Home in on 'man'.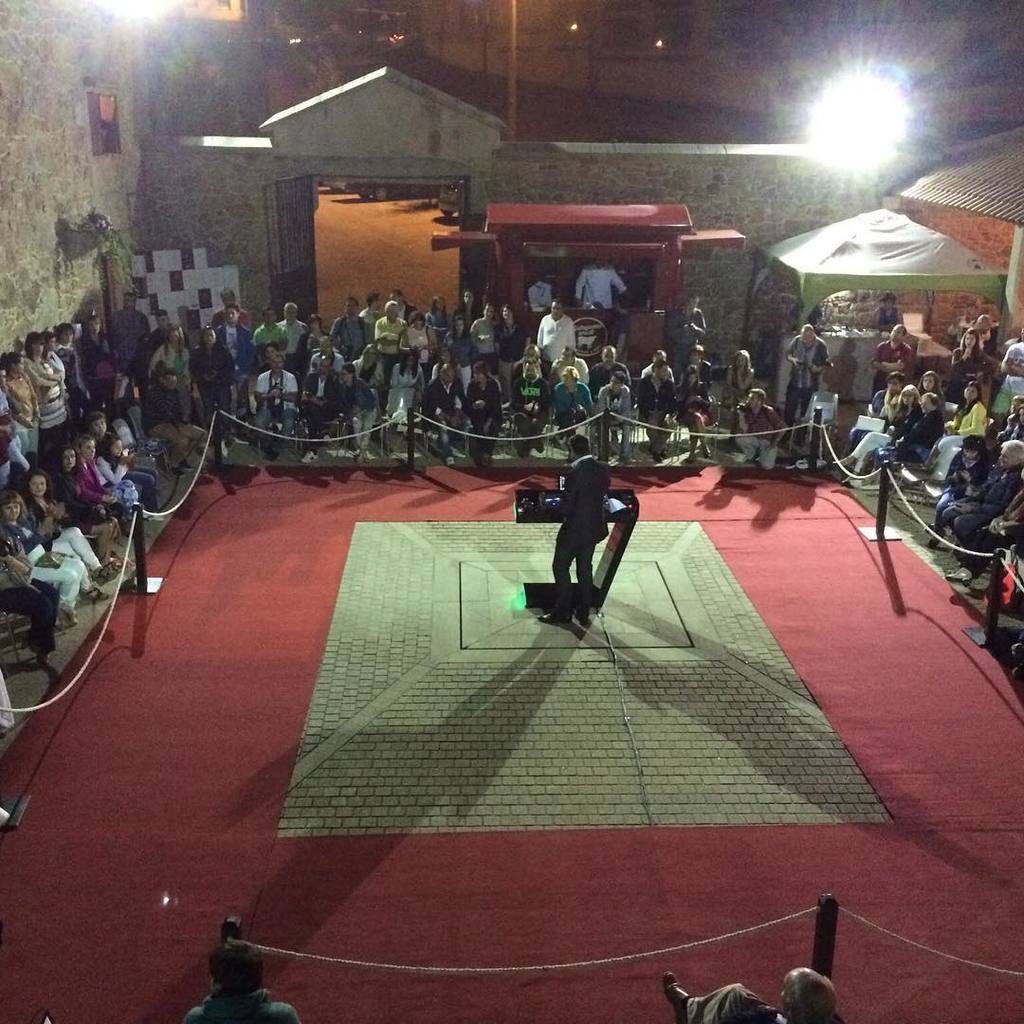
Homed in at 847 371 905 450.
